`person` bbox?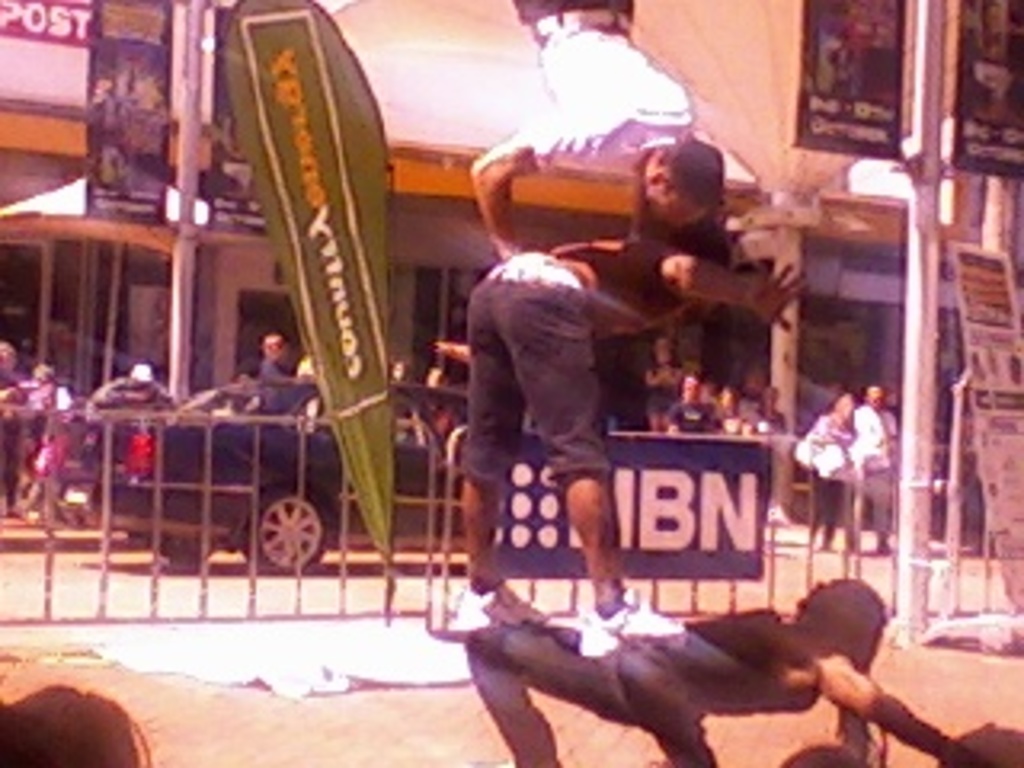
[x1=845, y1=374, x2=902, y2=557]
